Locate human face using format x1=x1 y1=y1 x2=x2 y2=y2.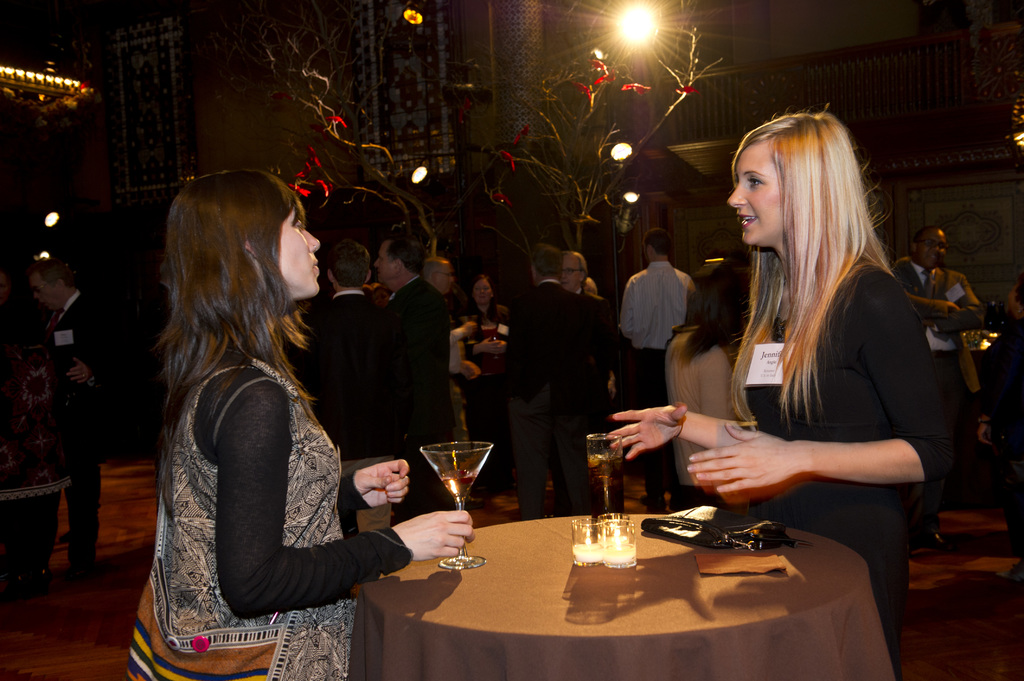
x1=432 y1=258 x2=449 y2=292.
